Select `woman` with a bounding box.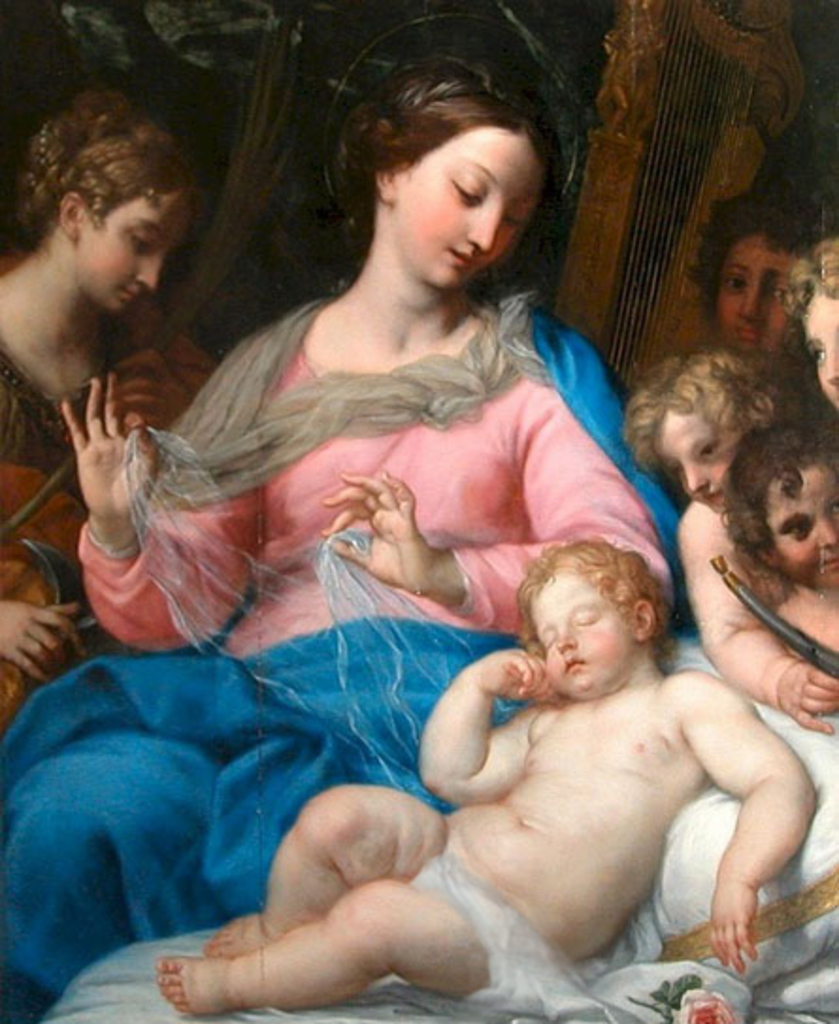
left=0, top=83, right=256, bottom=732.
